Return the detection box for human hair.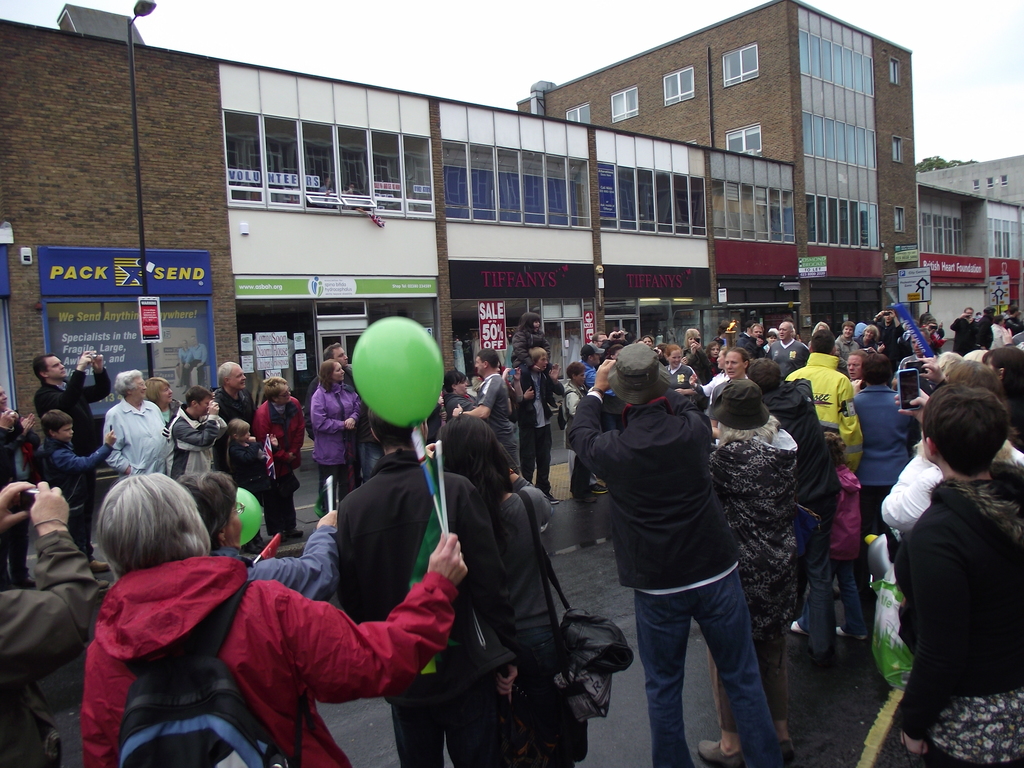
pyautogui.locateOnScreen(685, 330, 701, 349).
